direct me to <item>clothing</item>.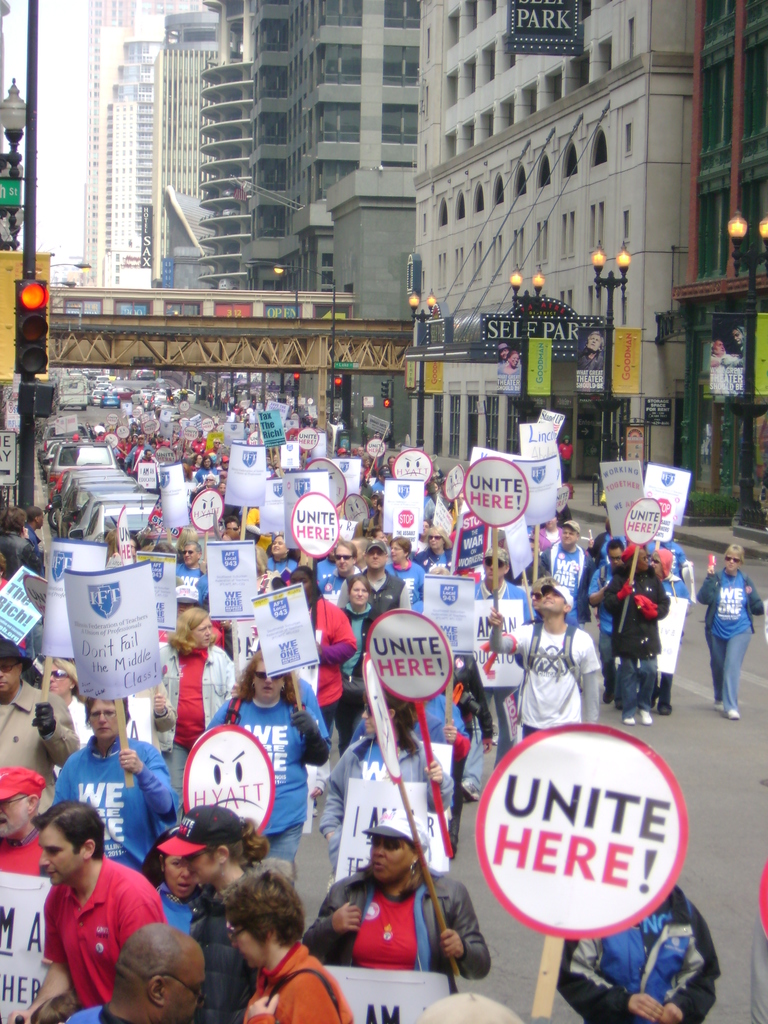
Direction: locate(608, 564, 666, 729).
